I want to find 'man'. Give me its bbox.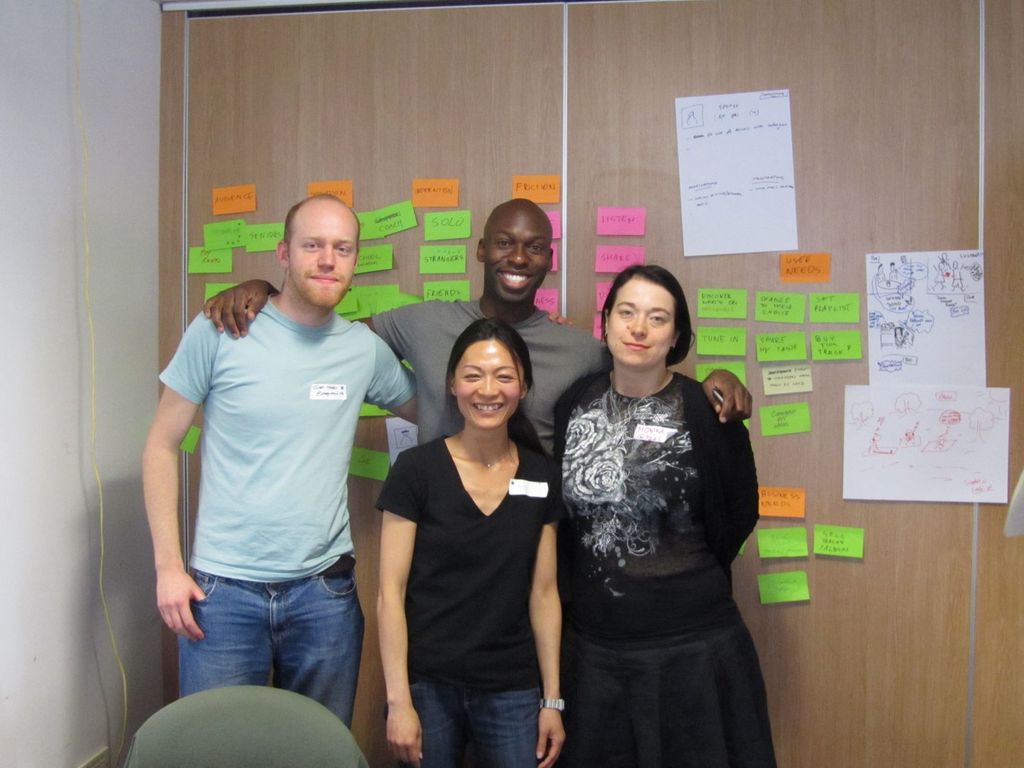
131/173/415/762.
